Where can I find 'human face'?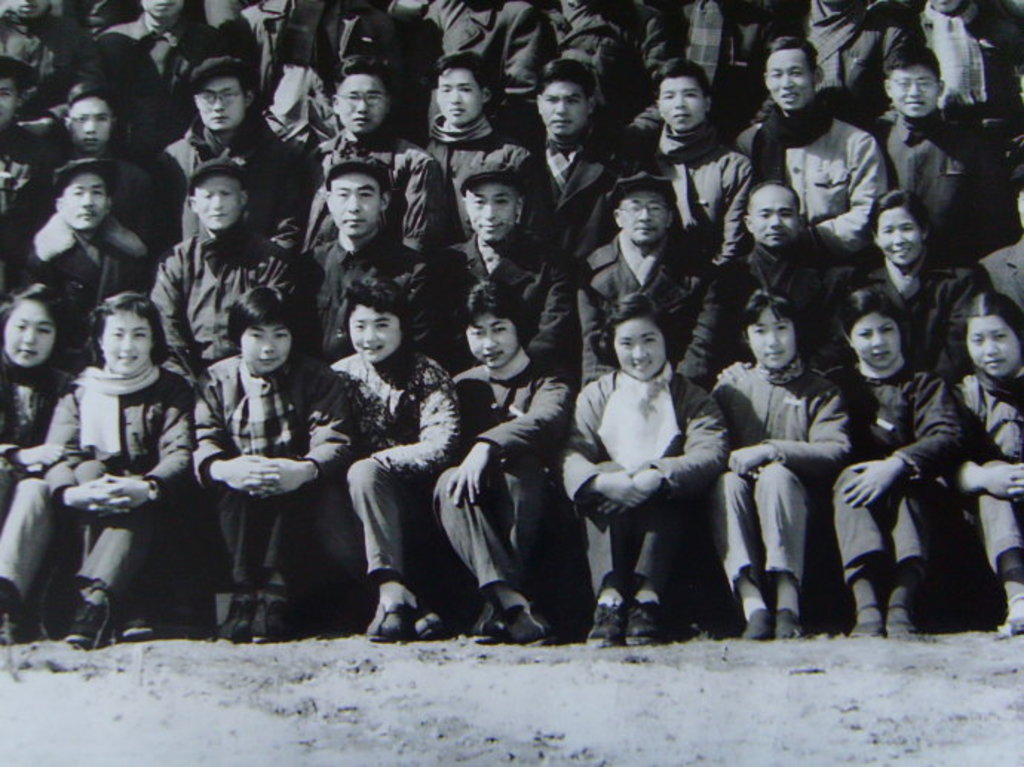
You can find it at select_region(3, 303, 56, 366).
